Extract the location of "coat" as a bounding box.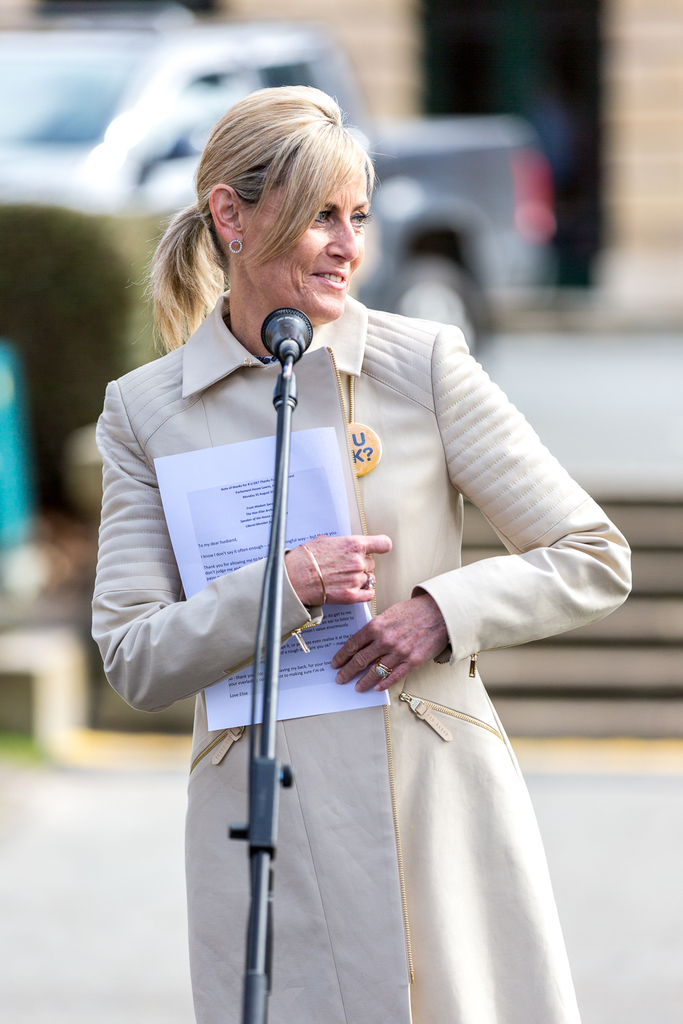
<box>94,285,632,1021</box>.
